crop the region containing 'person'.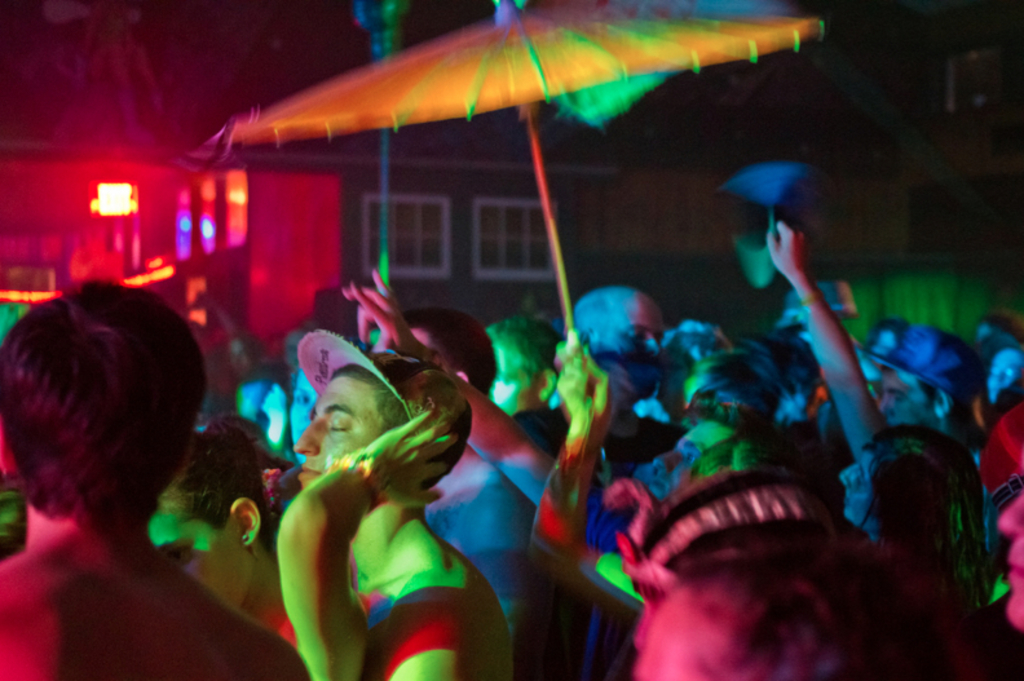
Crop region: [251, 291, 498, 671].
